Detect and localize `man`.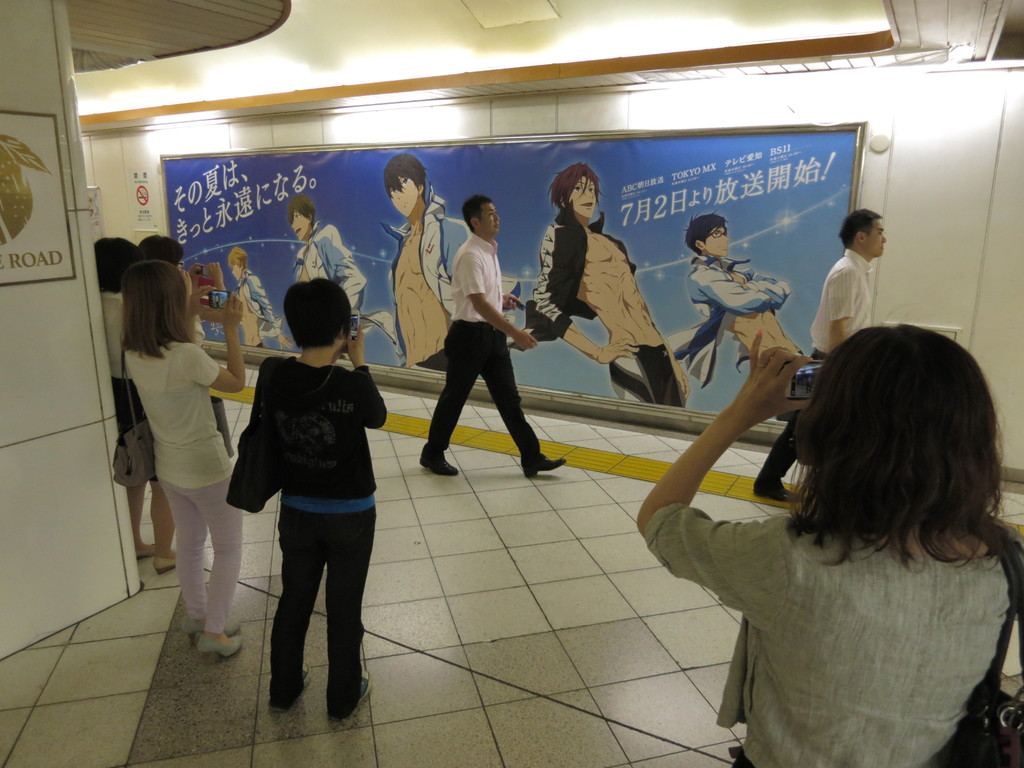
Localized at <bbox>752, 204, 888, 500</bbox>.
